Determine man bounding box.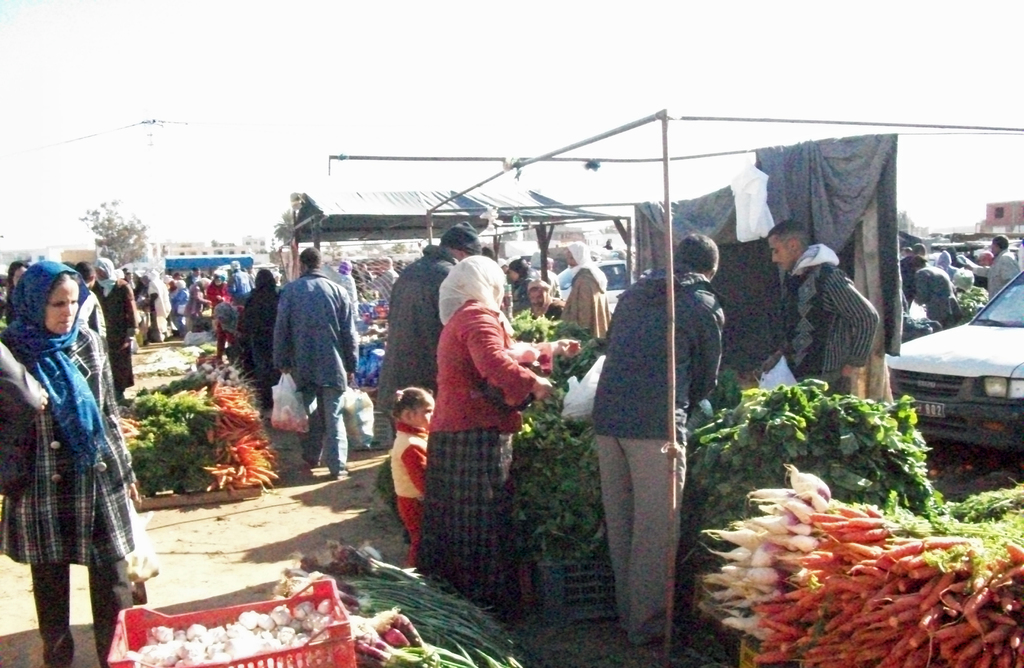
Determined: detection(374, 219, 484, 545).
